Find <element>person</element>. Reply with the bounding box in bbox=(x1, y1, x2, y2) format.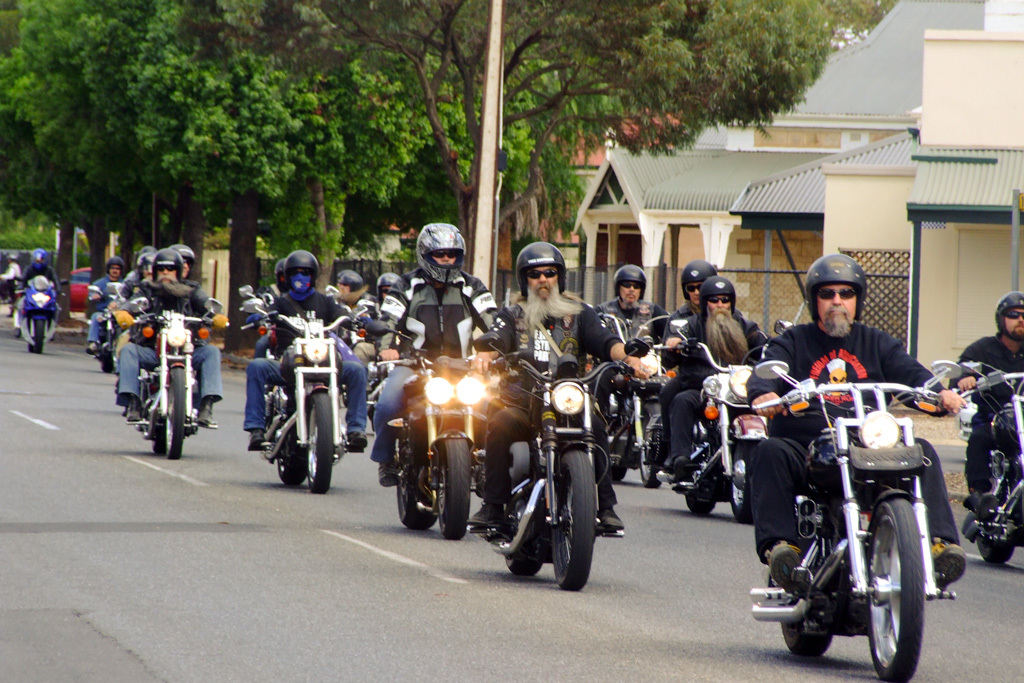
bbox=(761, 274, 936, 669).
